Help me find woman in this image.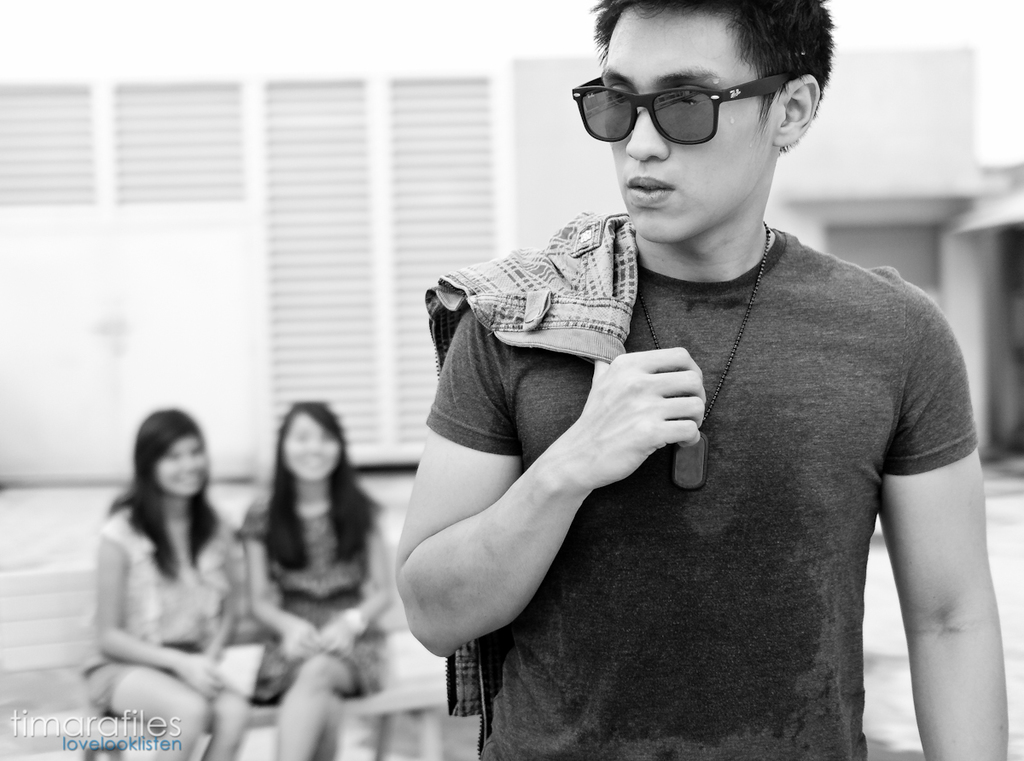
Found it: bbox=[234, 403, 391, 760].
